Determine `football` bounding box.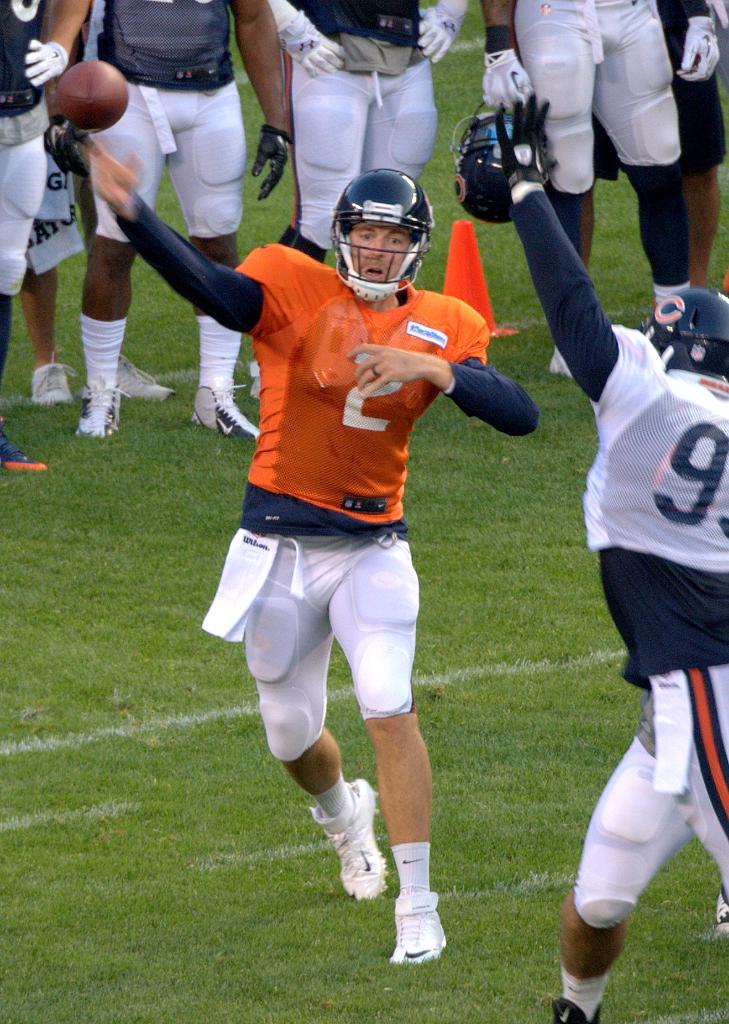
Determined: box=[56, 61, 139, 140].
